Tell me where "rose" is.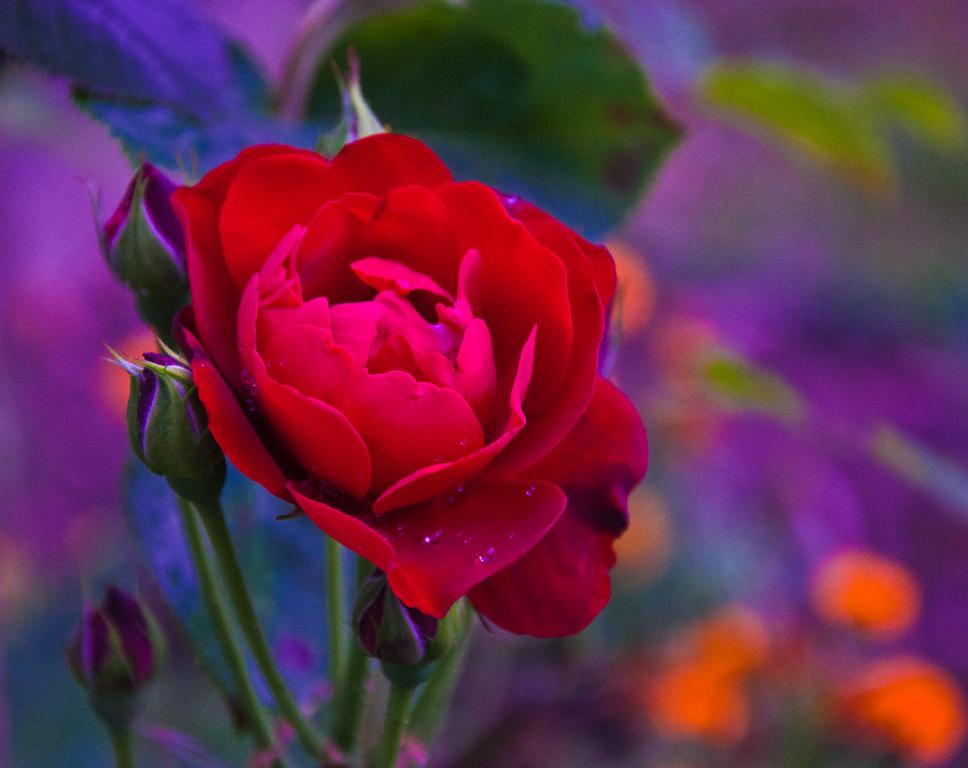
"rose" is at region(167, 129, 650, 641).
